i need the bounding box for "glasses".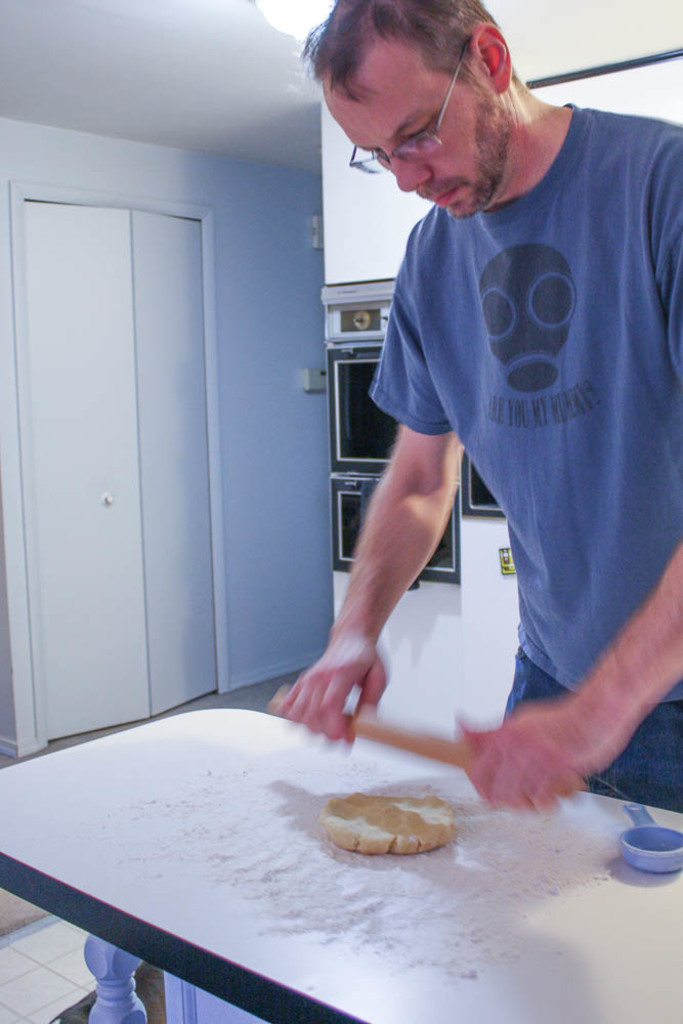
Here it is: 346 45 467 173.
